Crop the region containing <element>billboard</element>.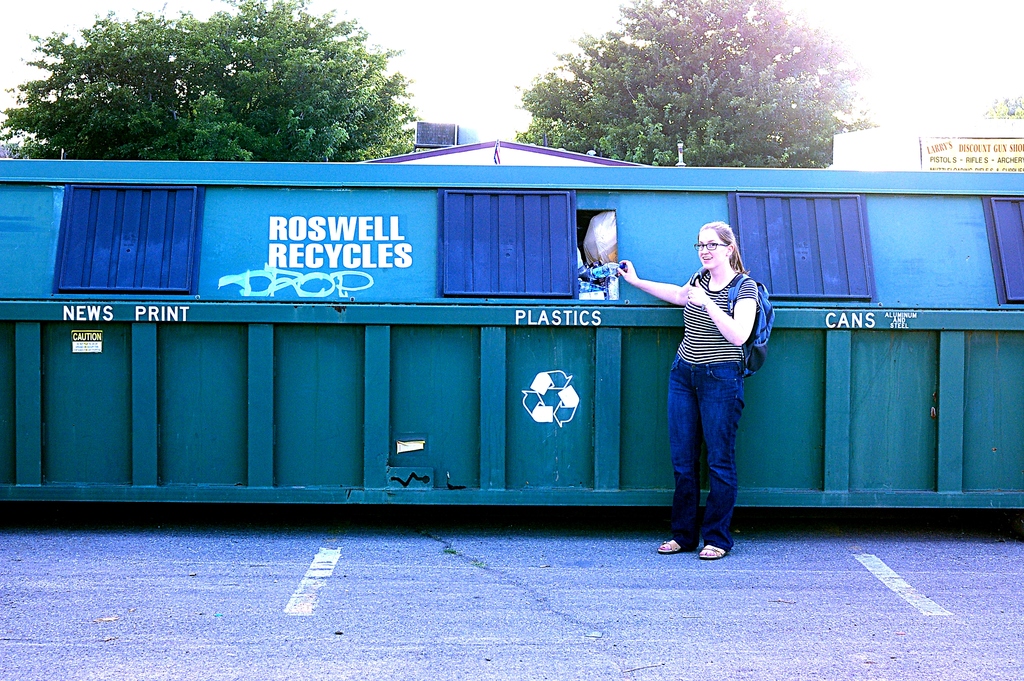
Crop region: 919, 132, 1023, 177.
